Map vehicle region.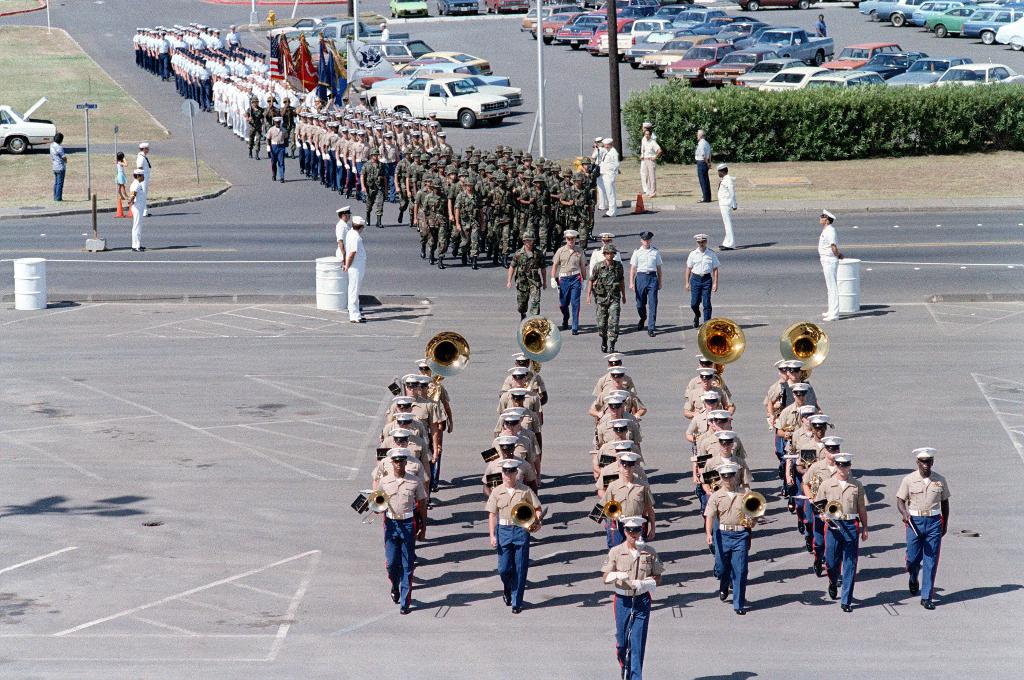
Mapped to Rect(282, 15, 408, 45).
